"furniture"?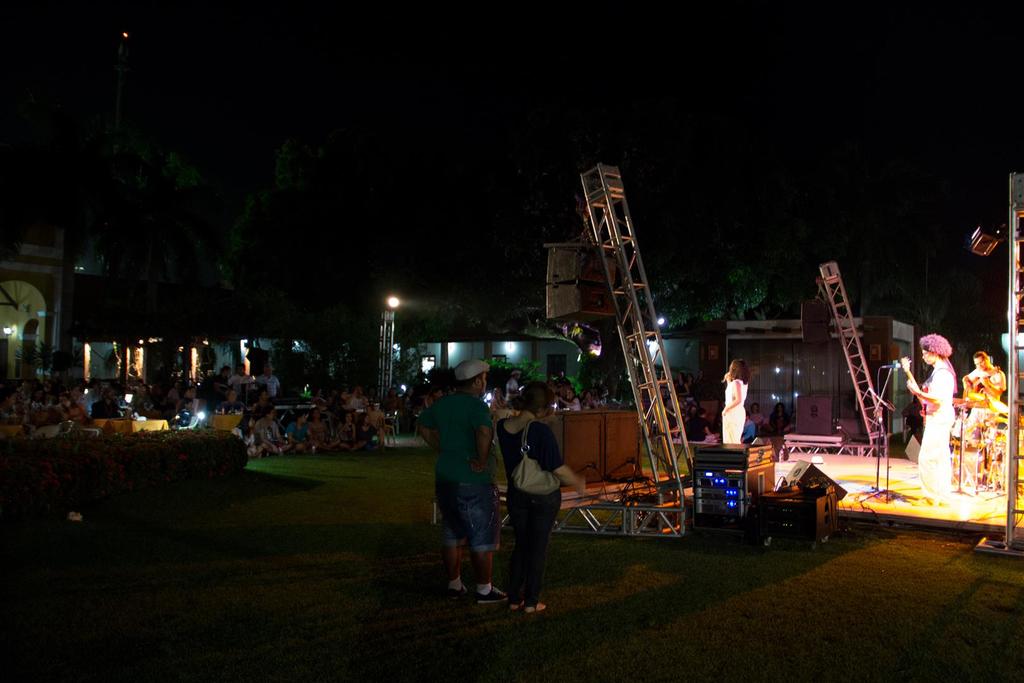
493,409,512,441
